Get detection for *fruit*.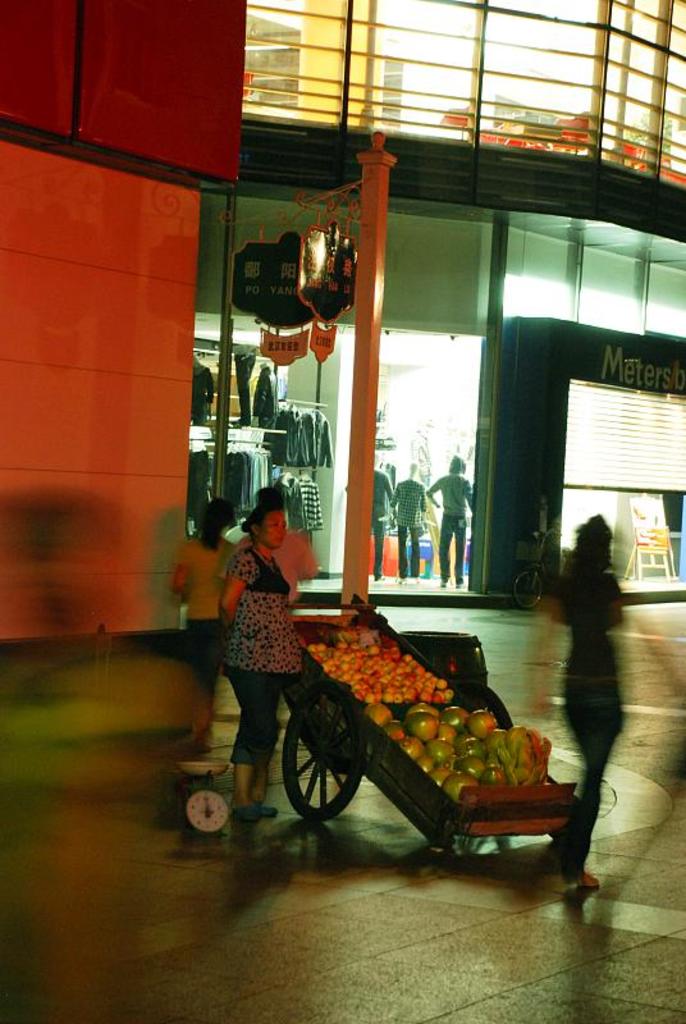
Detection: l=404, t=708, r=440, b=744.
